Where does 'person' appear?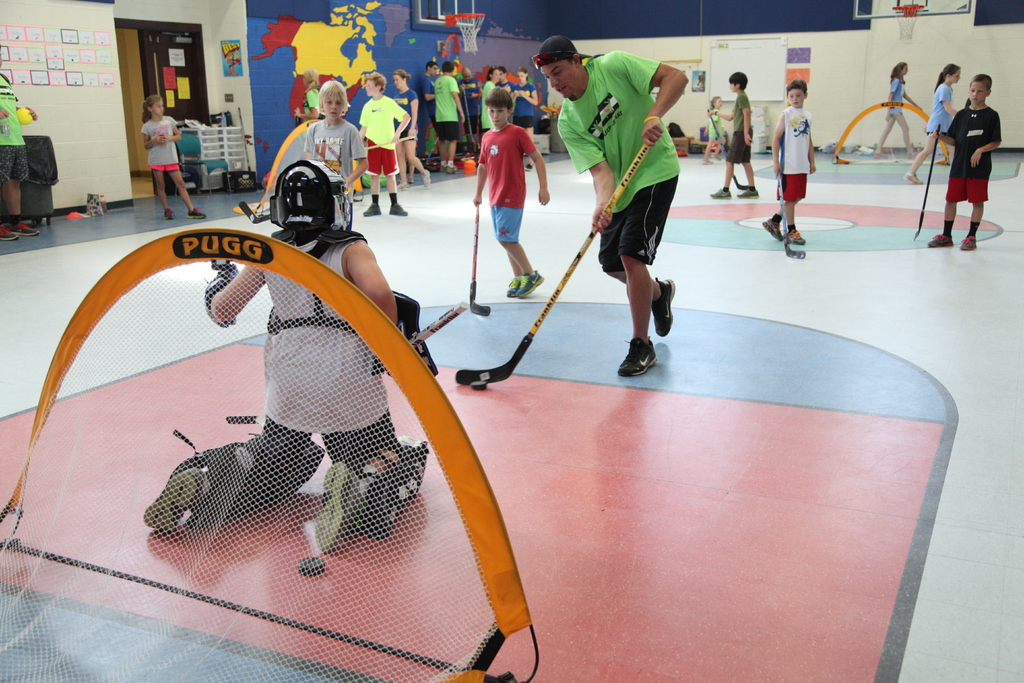
Appears at crop(509, 62, 540, 167).
